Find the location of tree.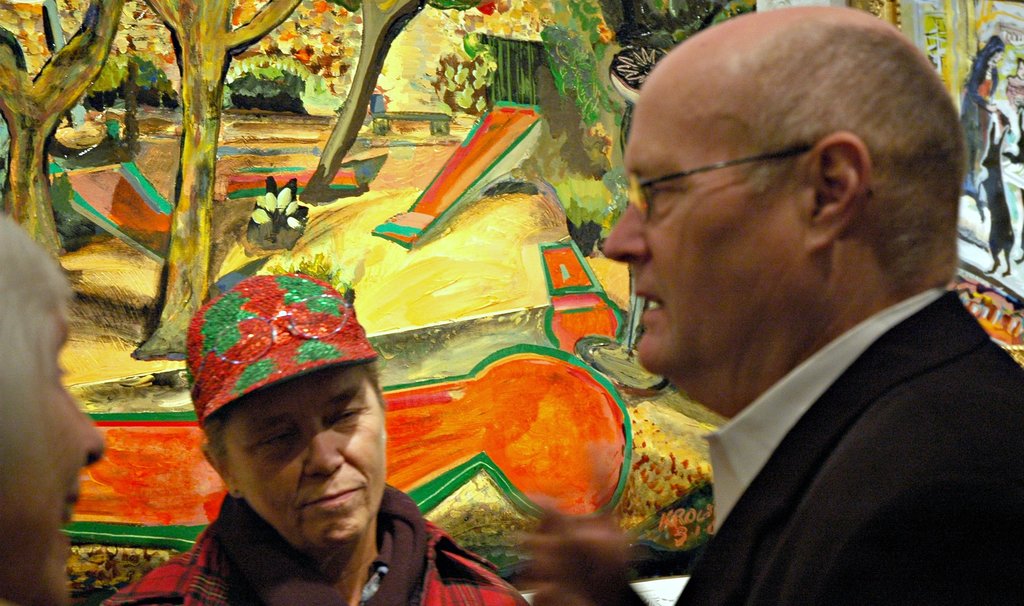
Location: left=0, top=0, right=124, bottom=254.
